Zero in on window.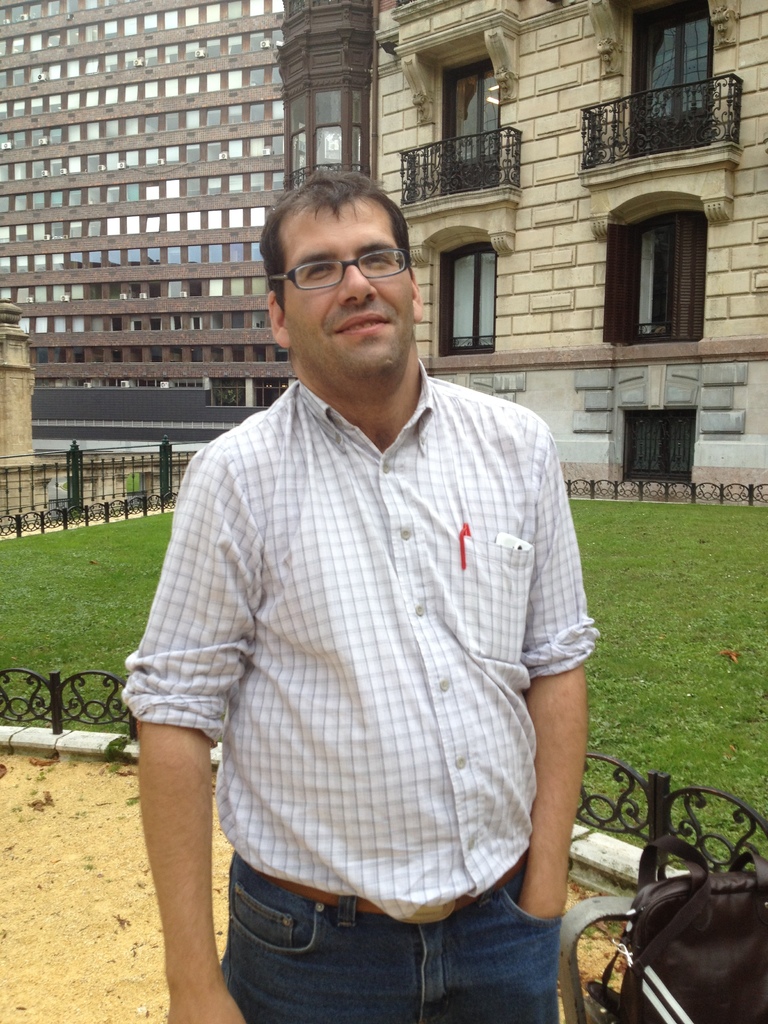
Zeroed in: [left=431, top=244, right=495, bottom=357].
